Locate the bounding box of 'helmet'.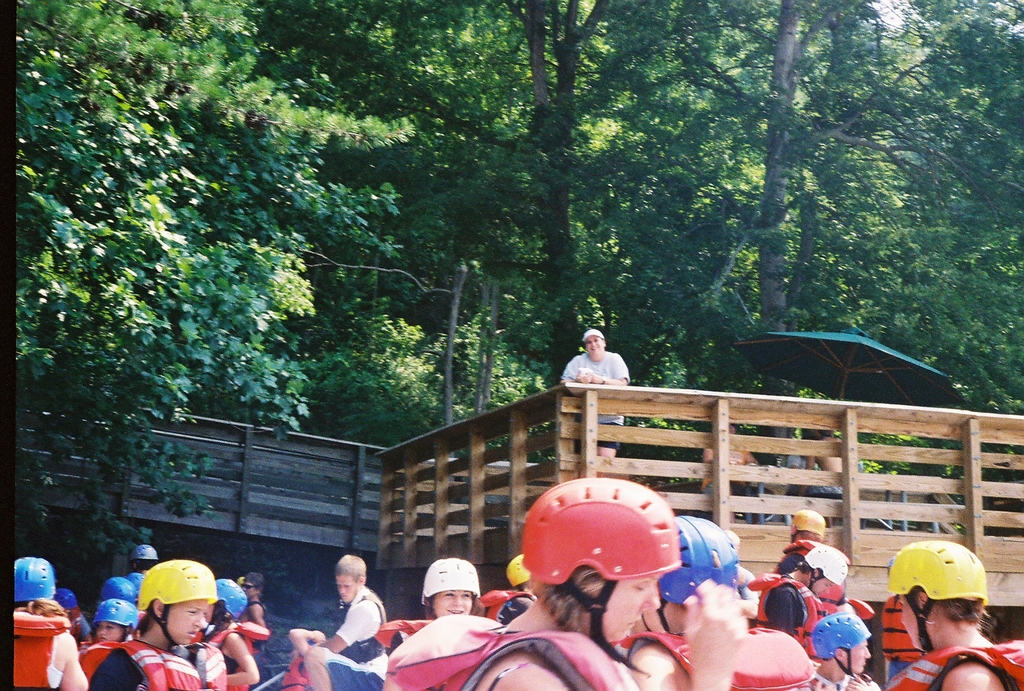
Bounding box: bbox(138, 544, 156, 559).
